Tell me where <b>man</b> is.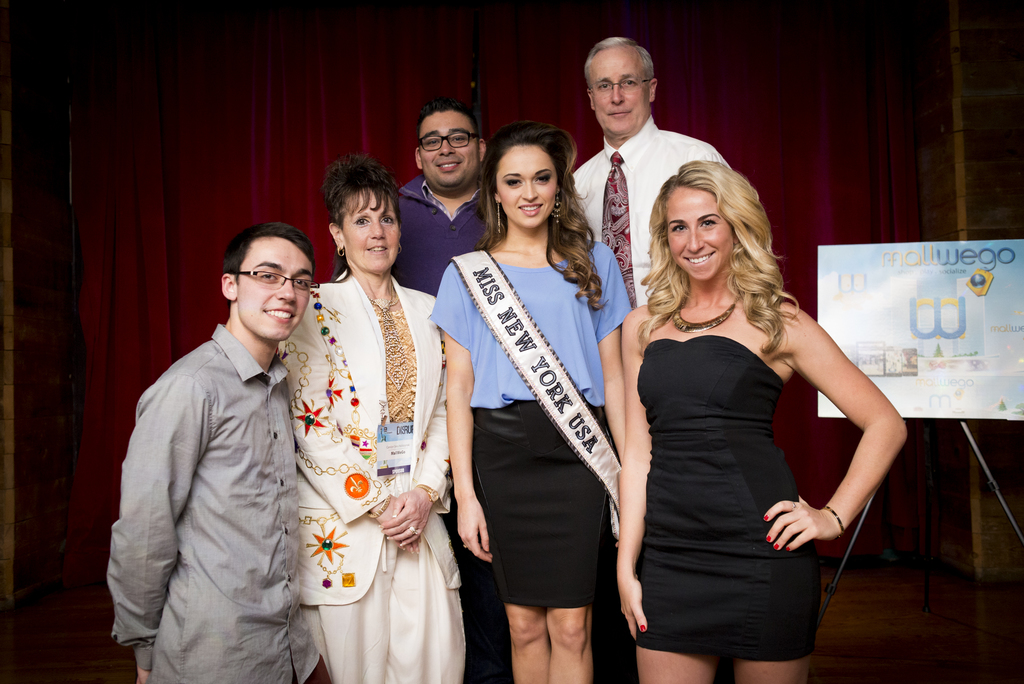
<b>man</b> is at select_region(390, 97, 502, 306).
